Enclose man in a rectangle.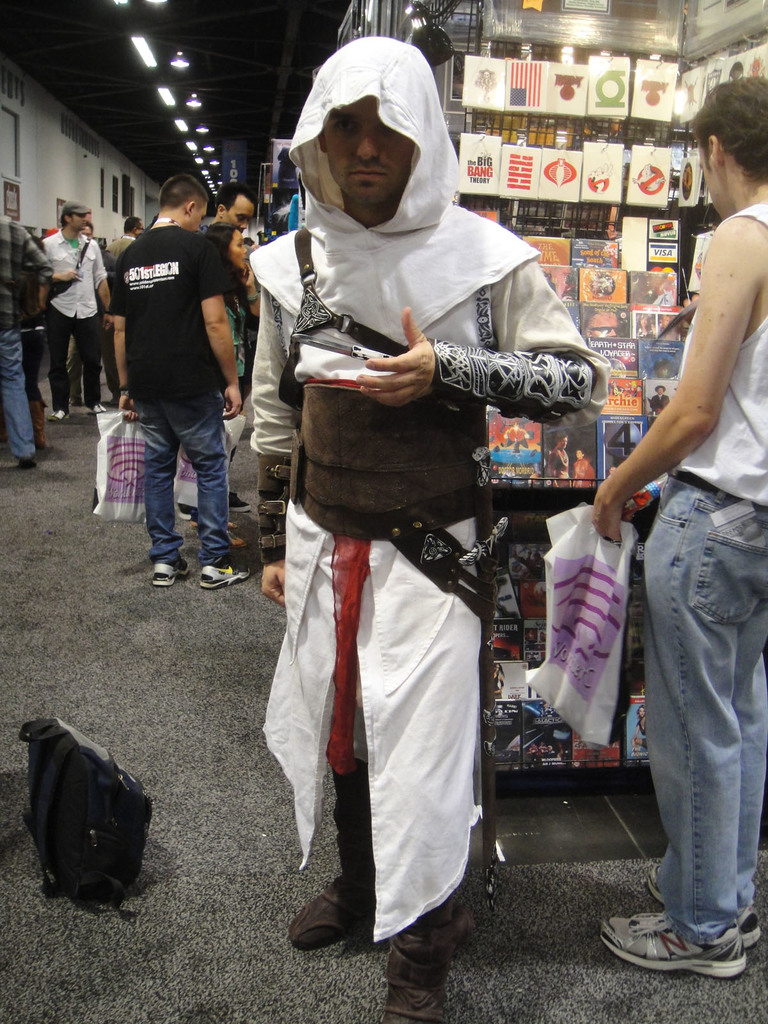
(109, 172, 248, 587).
